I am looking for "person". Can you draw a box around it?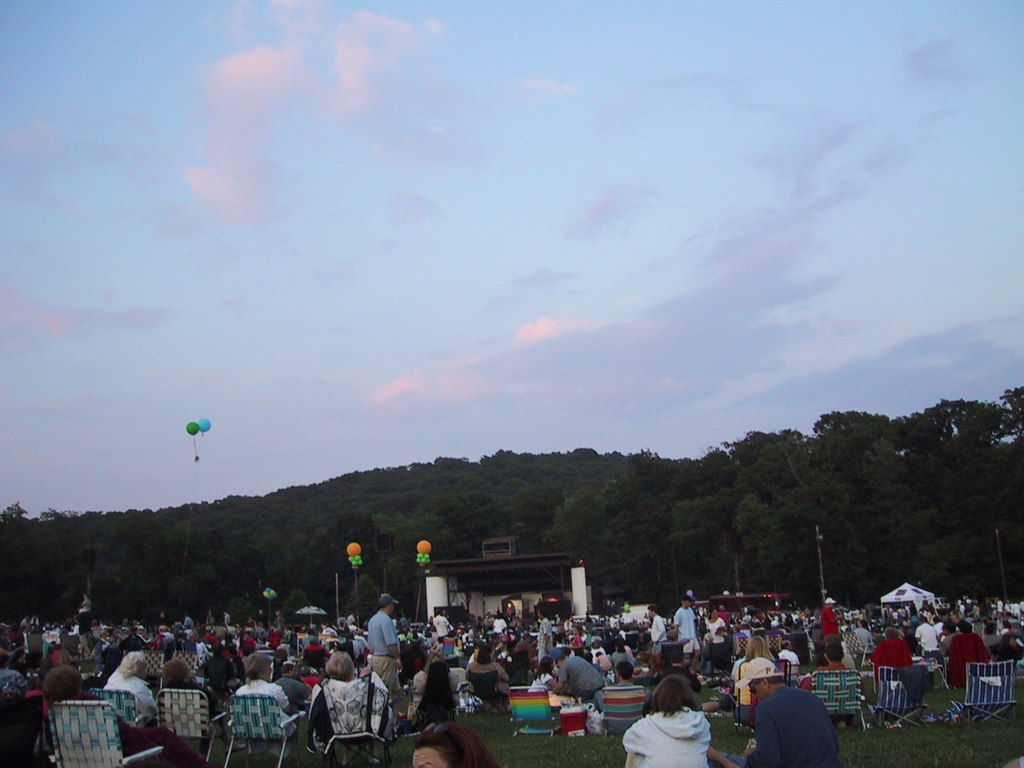
Sure, the bounding box is <bbox>594, 661, 637, 713</bbox>.
